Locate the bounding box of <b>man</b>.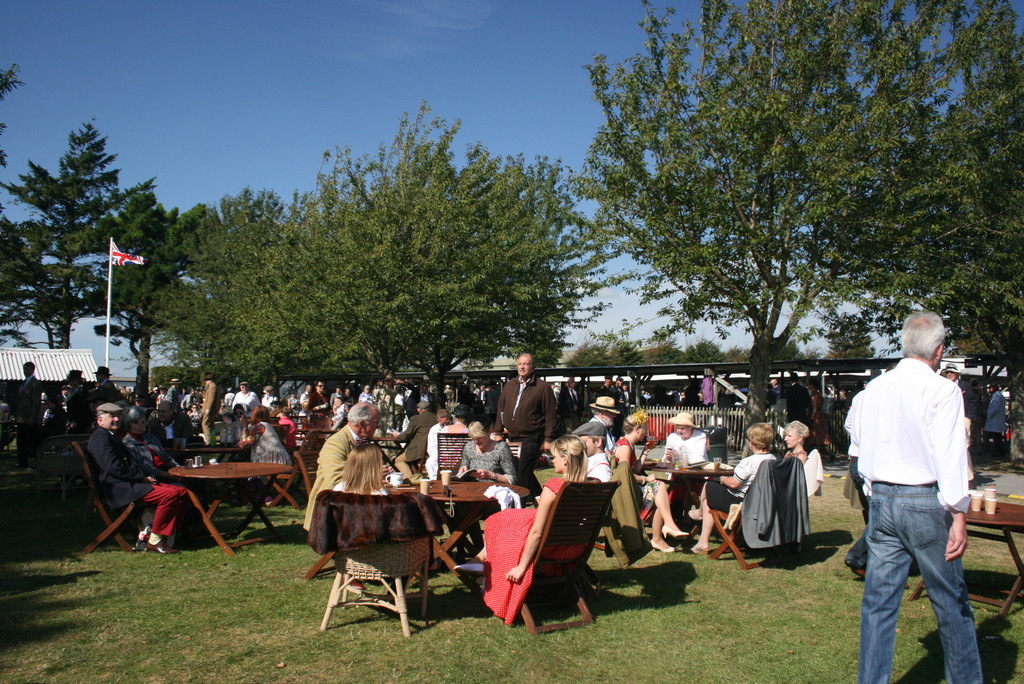
Bounding box: rect(68, 369, 85, 403).
